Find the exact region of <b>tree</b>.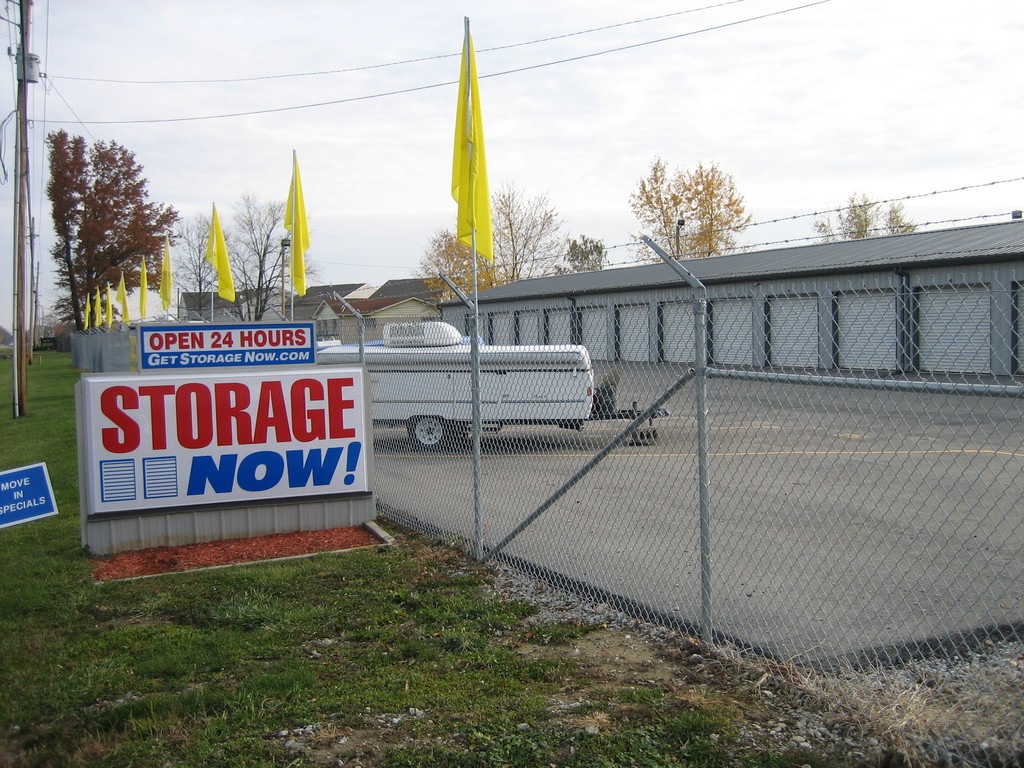
Exact region: [x1=188, y1=214, x2=243, y2=315].
